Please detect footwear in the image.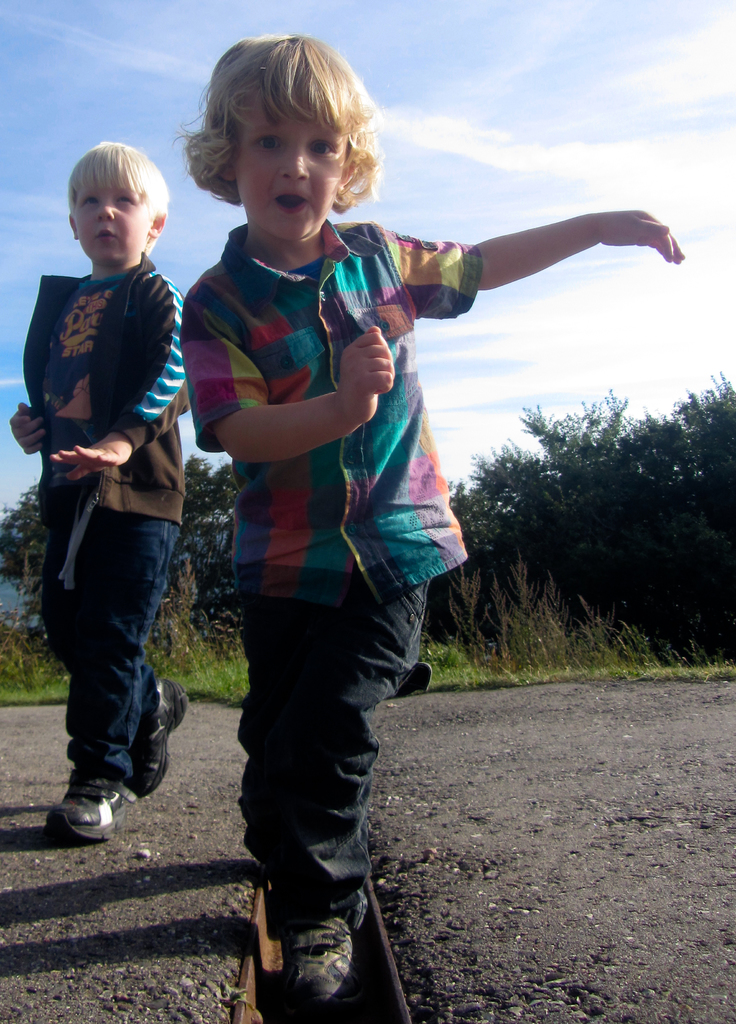
detection(256, 902, 370, 1011).
